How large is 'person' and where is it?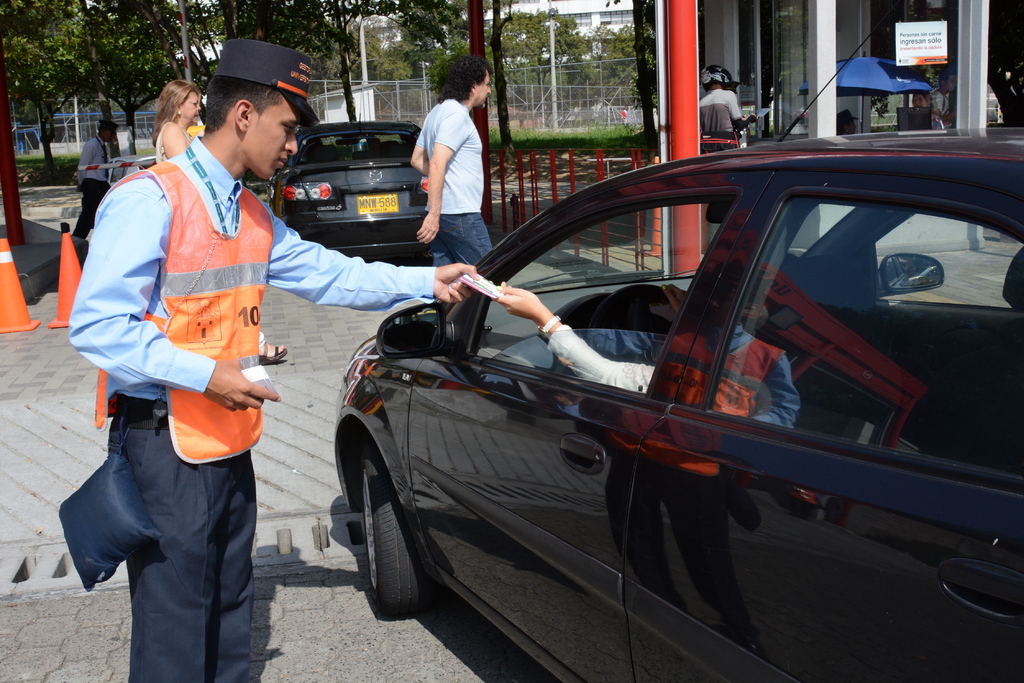
Bounding box: select_region(69, 113, 113, 248).
